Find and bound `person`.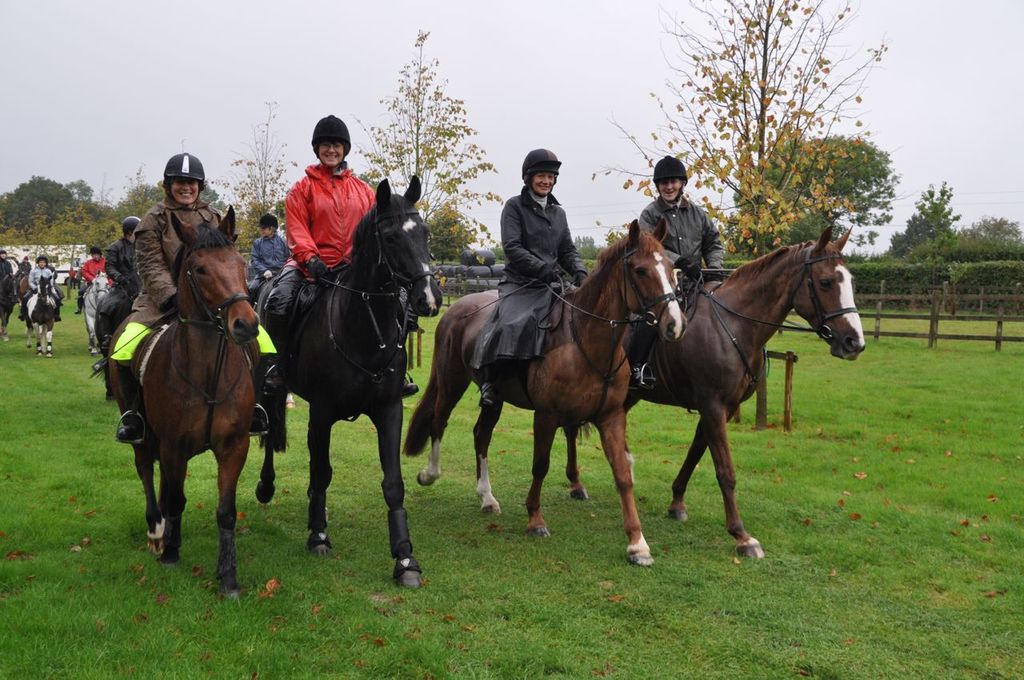
Bound: [28,250,65,319].
